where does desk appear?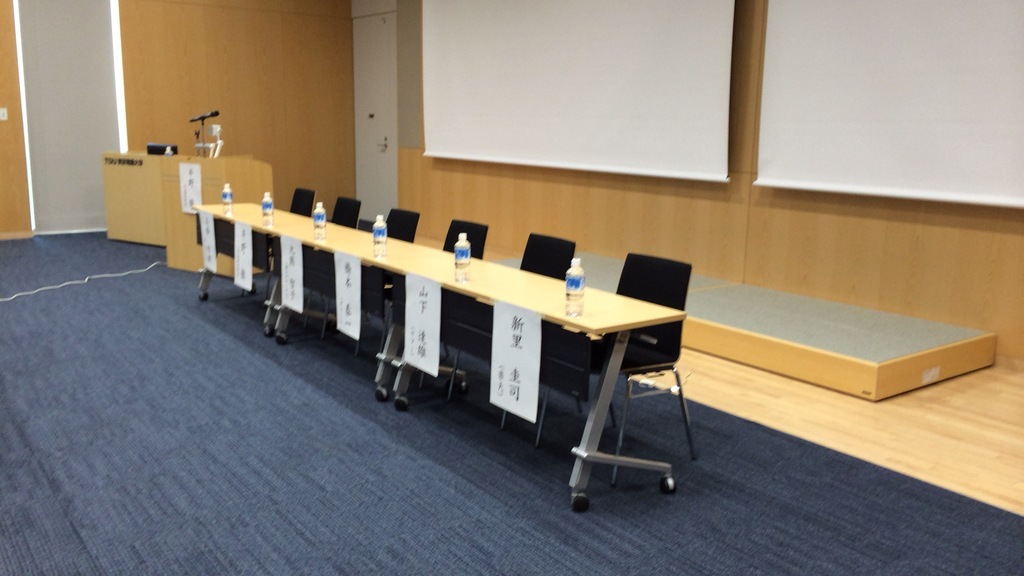
Appears at 193, 202, 689, 517.
